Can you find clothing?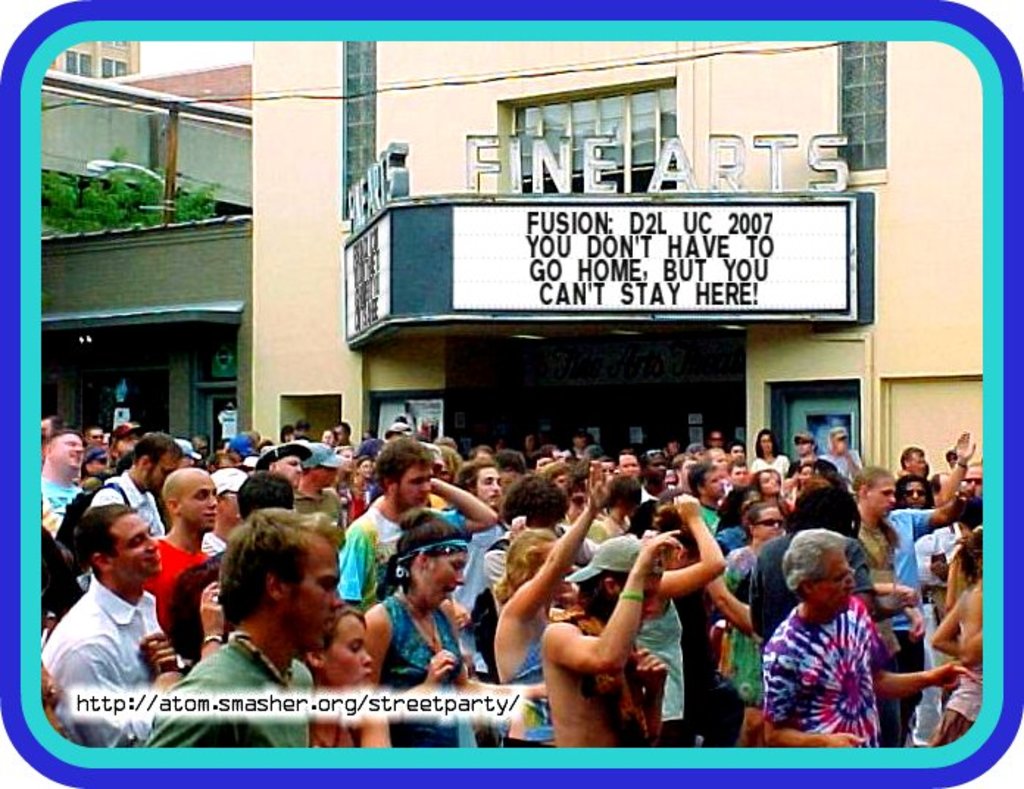
Yes, bounding box: crop(746, 576, 900, 765).
